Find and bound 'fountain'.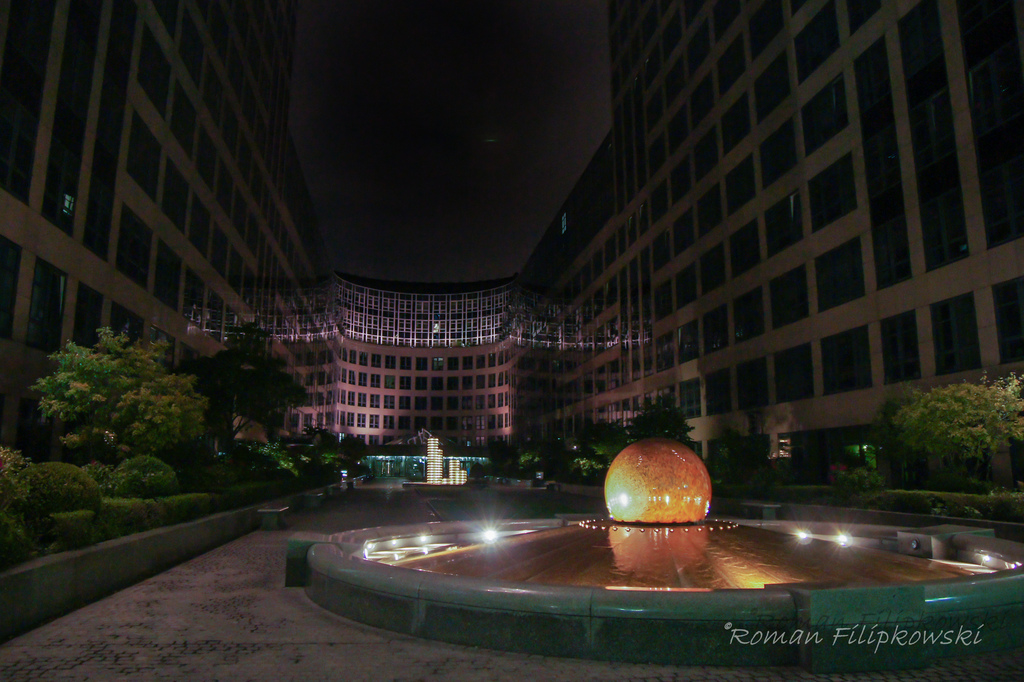
Bound: 296,431,1023,667.
